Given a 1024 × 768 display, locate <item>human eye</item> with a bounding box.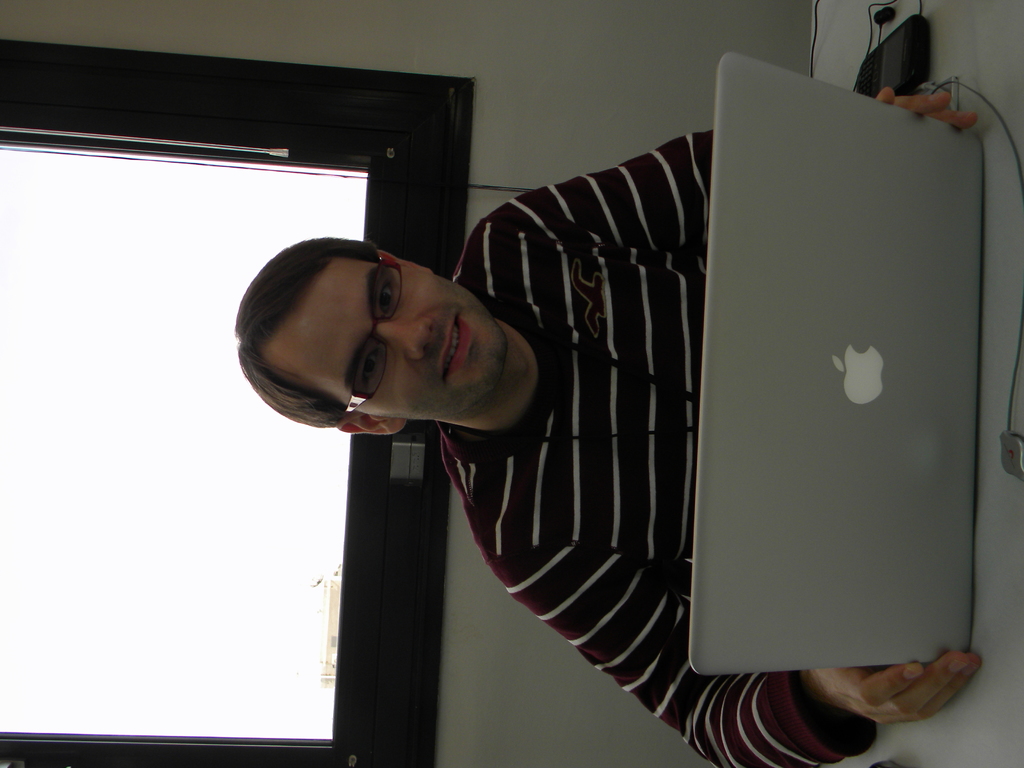
Located: [359, 345, 390, 393].
